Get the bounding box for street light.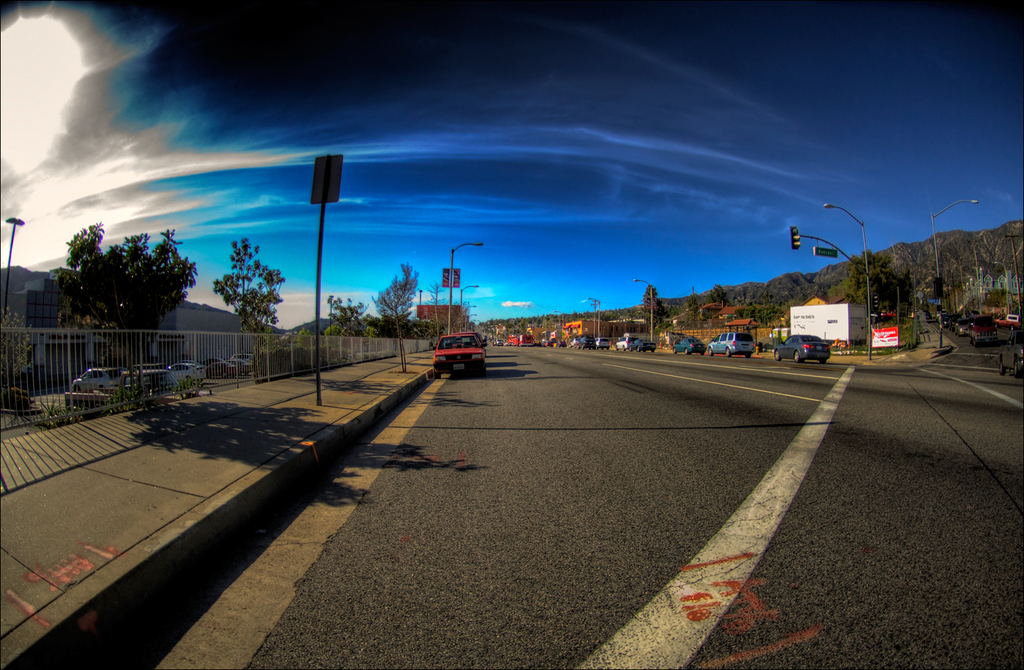
[552, 309, 565, 342].
